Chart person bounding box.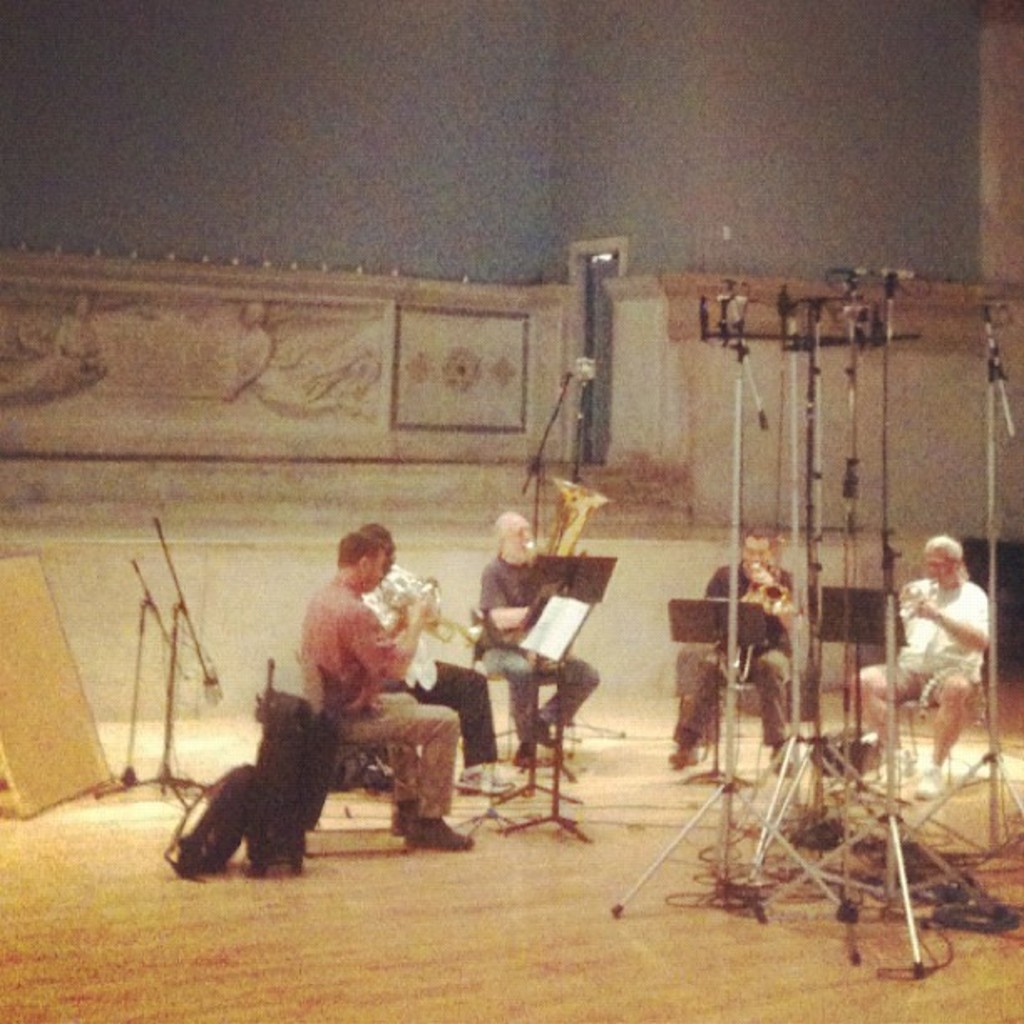
Charted: l=356, t=554, r=517, b=793.
